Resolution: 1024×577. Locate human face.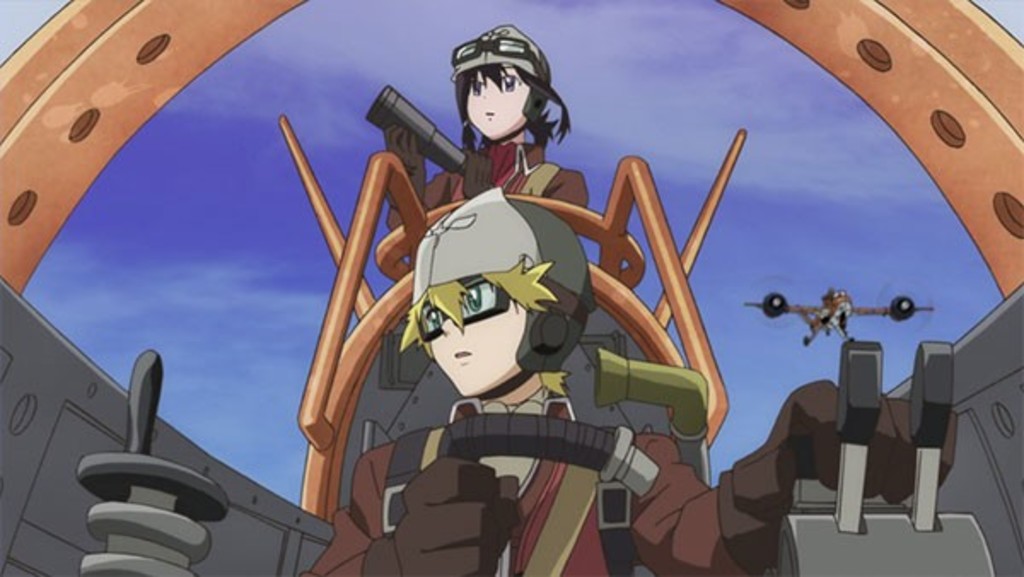
427,278,526,391.
